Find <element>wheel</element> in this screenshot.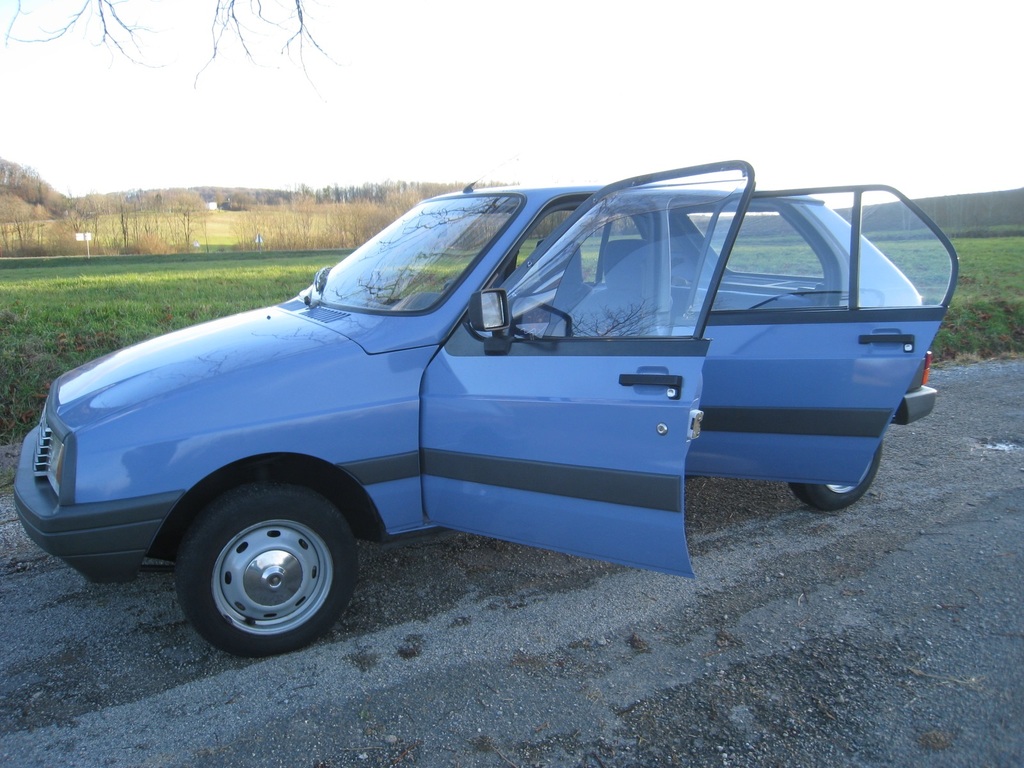
The bounding box for <element>wheel</element> is (151,479,364,643).
